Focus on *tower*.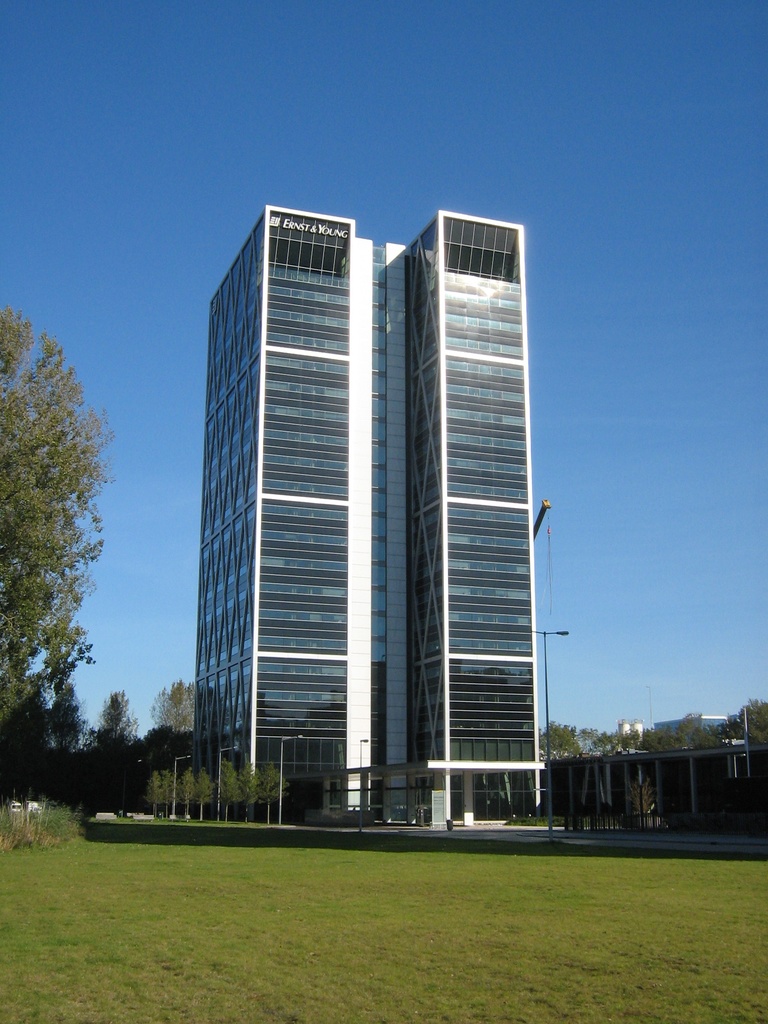
Focused at region(181, 182, 559, 796).
